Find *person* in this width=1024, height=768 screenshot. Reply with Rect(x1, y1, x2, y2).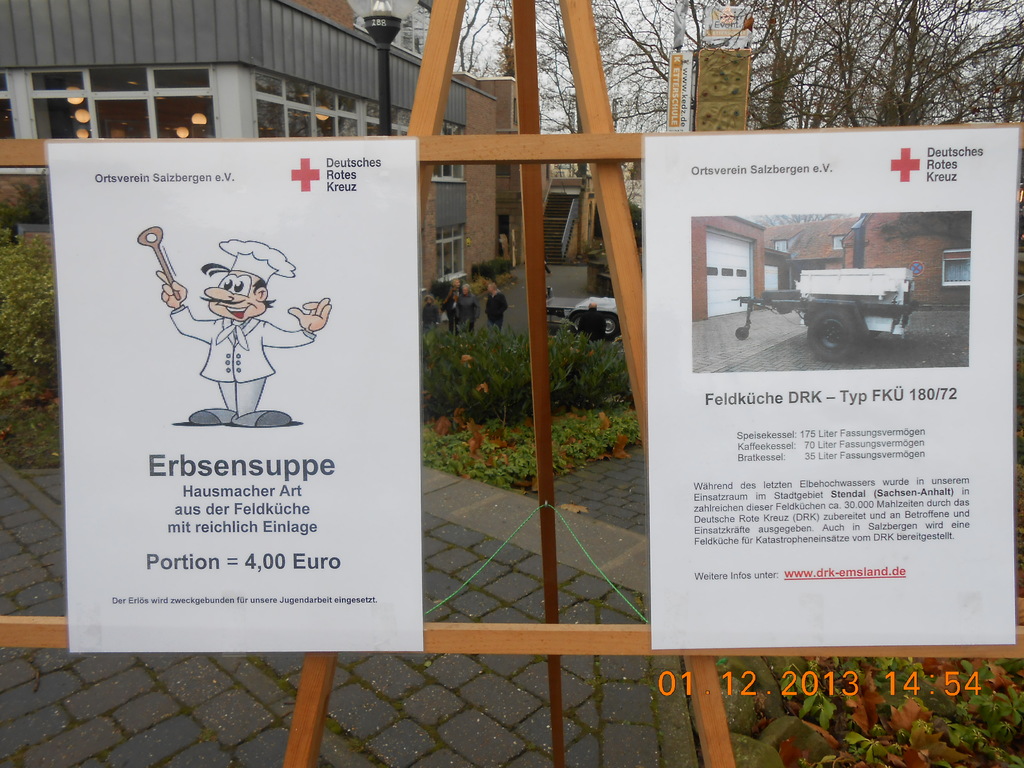
Rect(578, 300, 609, 339).
